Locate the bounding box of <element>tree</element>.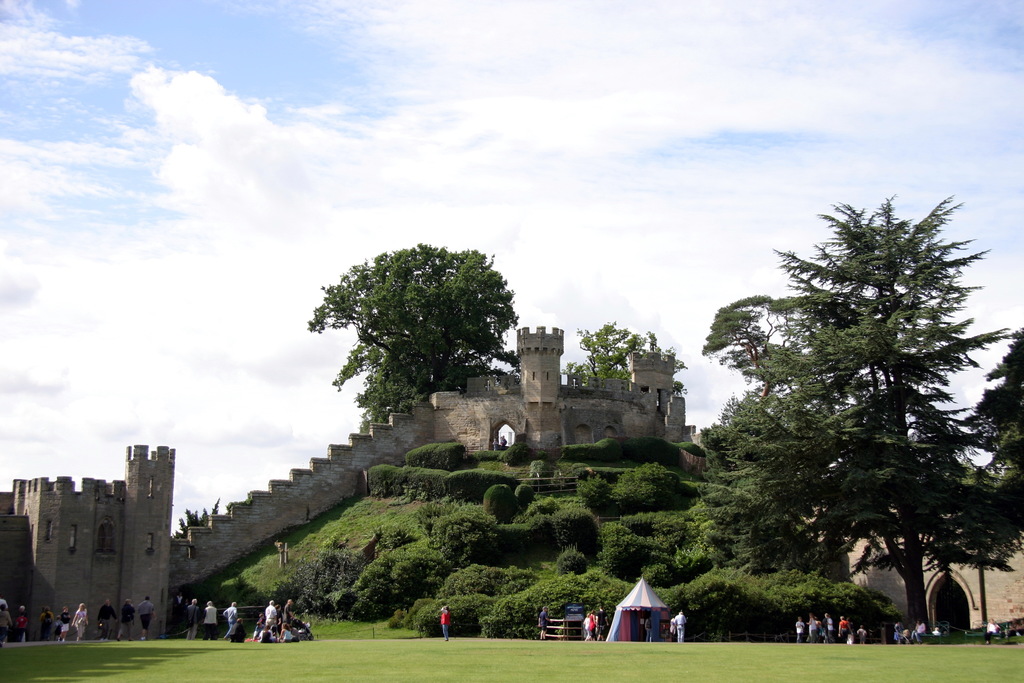
Bounding box: bbox(308, 240, 524, 415).
